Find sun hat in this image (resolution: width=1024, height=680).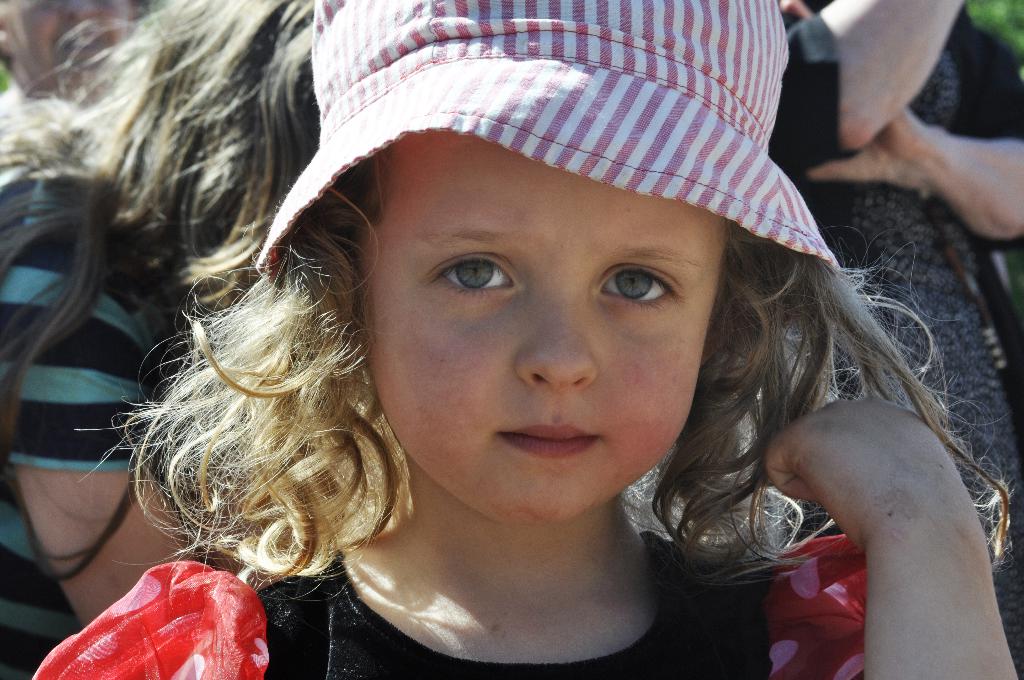
(260, 0, 845, 282).
